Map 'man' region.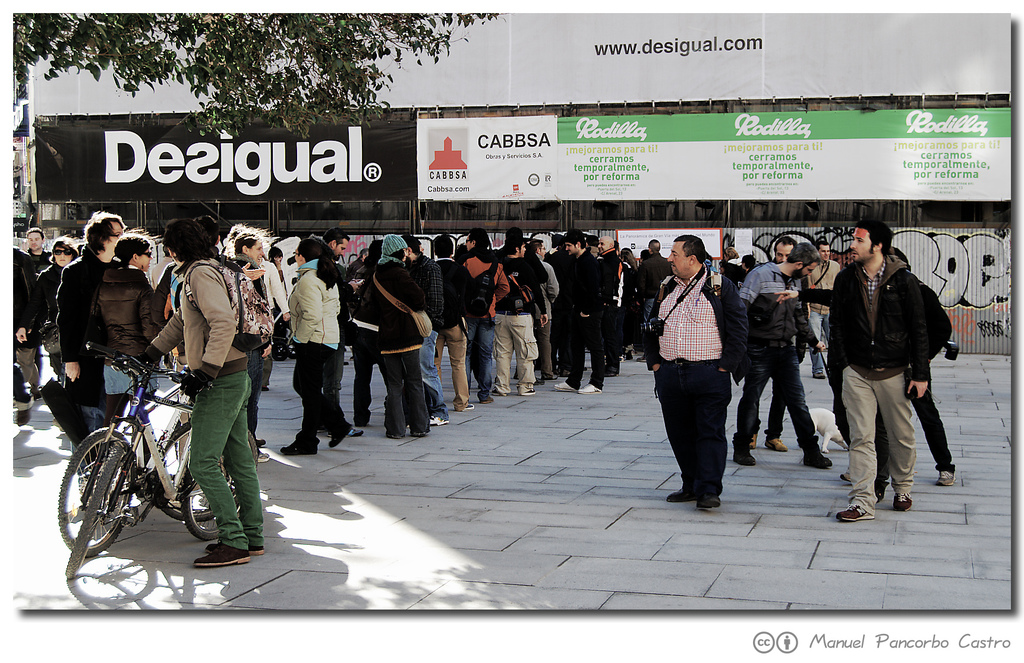
Mapped to <box>591,234,625,376</box>.
